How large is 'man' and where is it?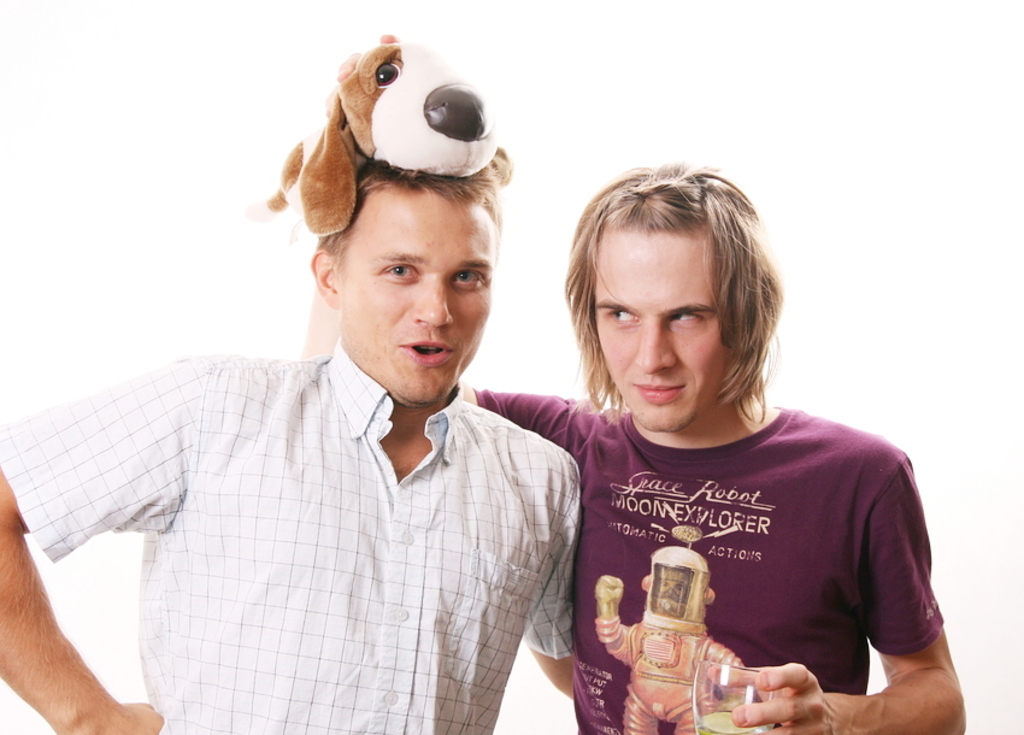
Bounding box: Rect(460, 159, 970, 734).
